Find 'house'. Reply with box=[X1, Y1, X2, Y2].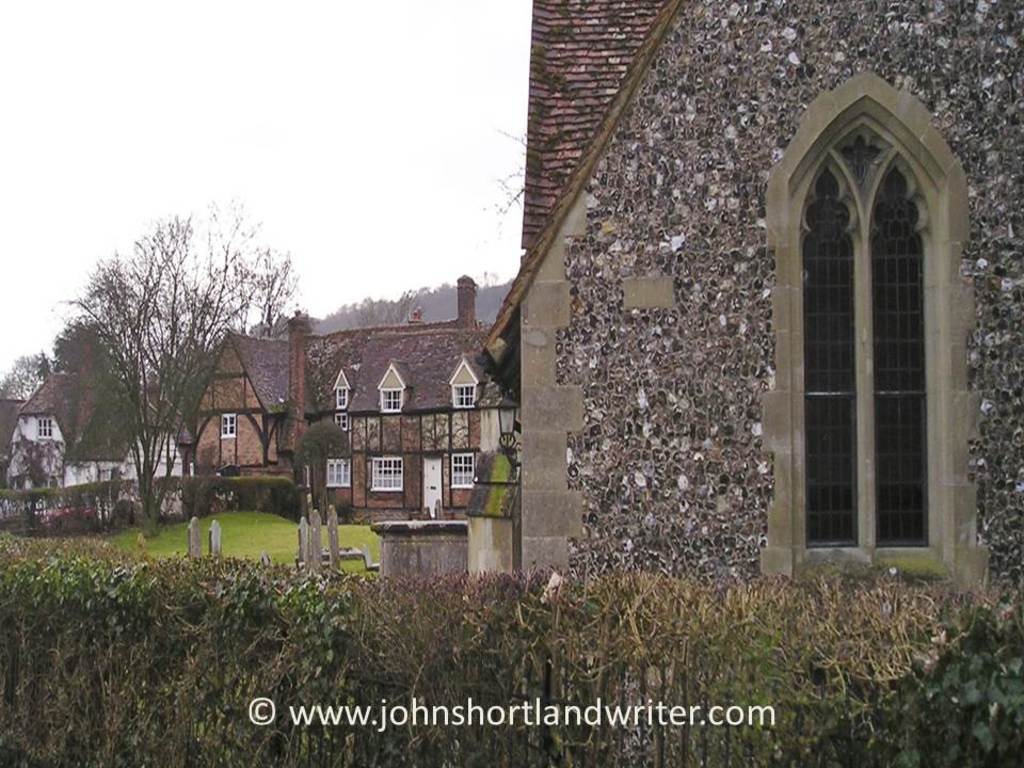
box=[4, 327, 193, 540].
